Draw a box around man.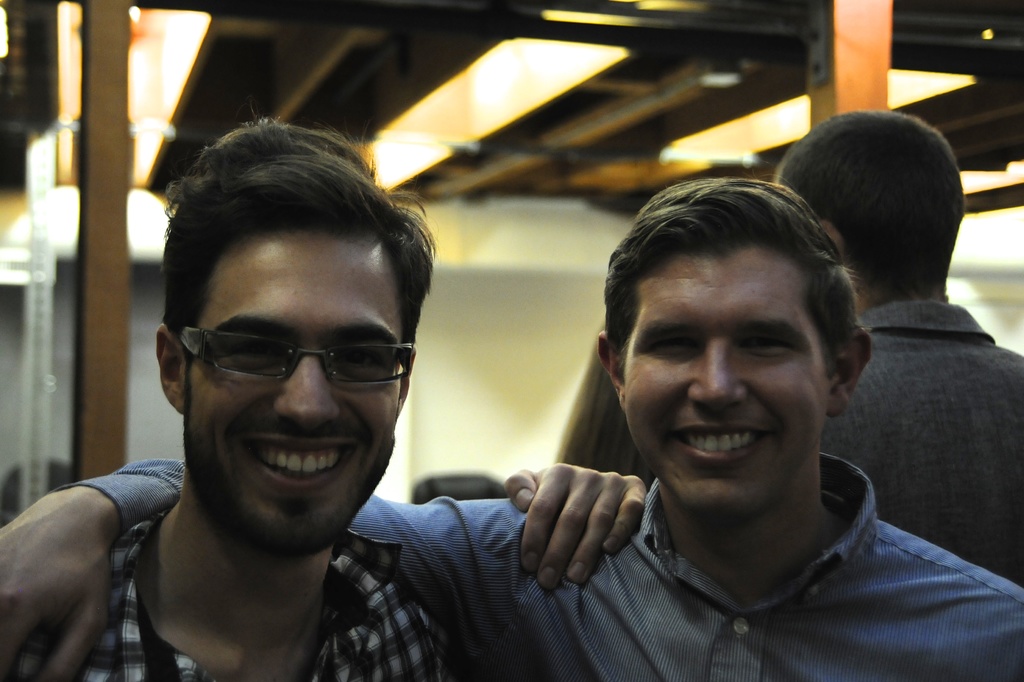
select_region(0, 177, 1023, 681).
